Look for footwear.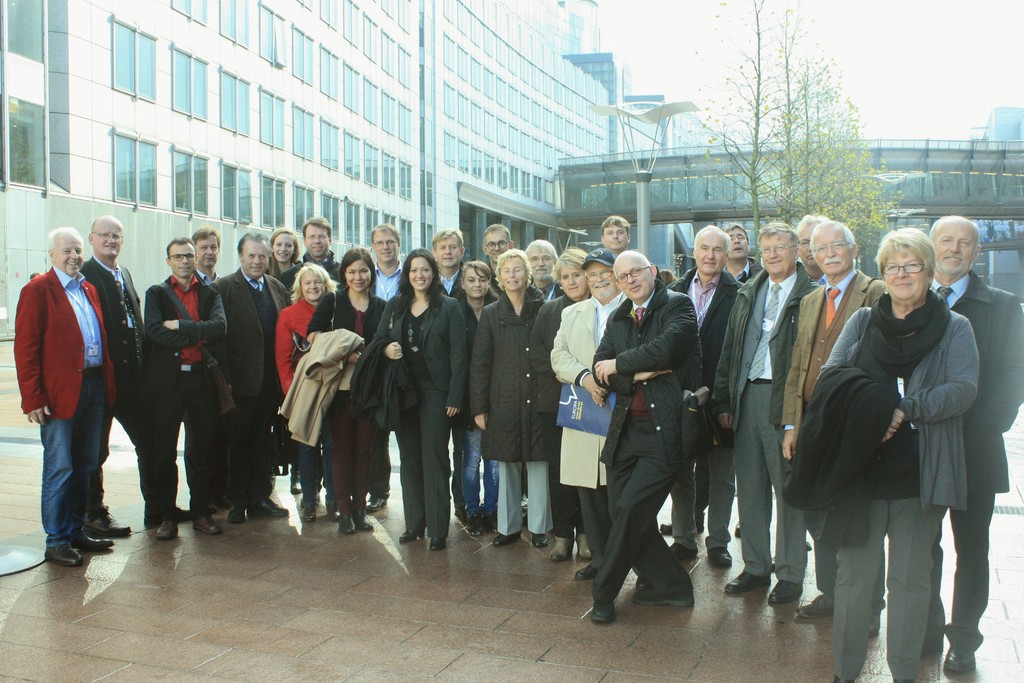
Found: 371, 490, 386, 509.
